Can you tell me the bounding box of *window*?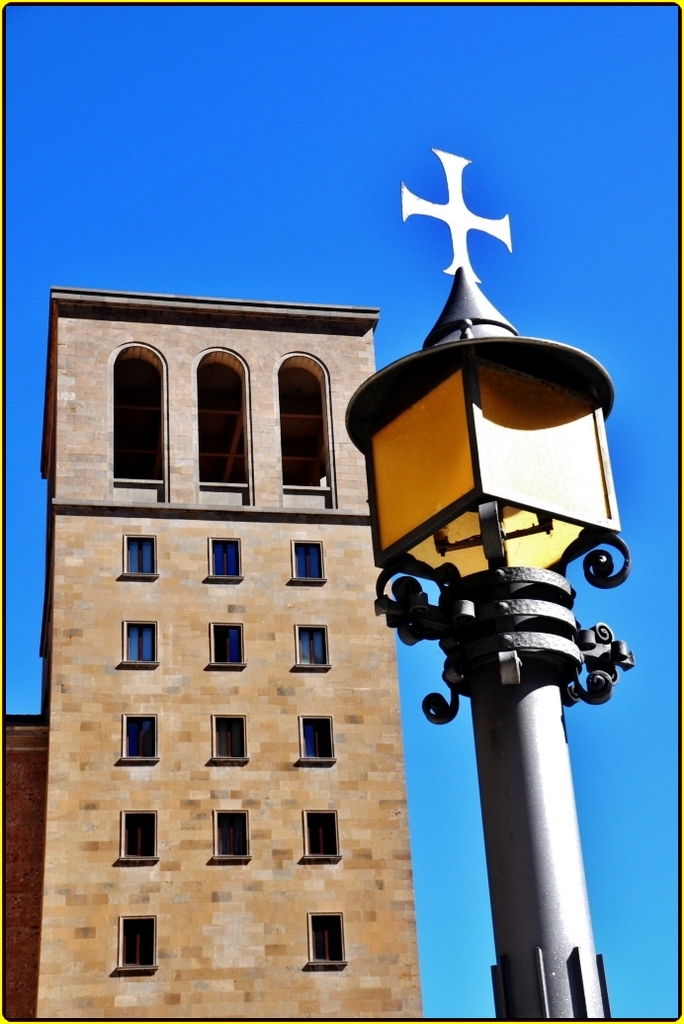
select_region(123, 534, 157, 581).
